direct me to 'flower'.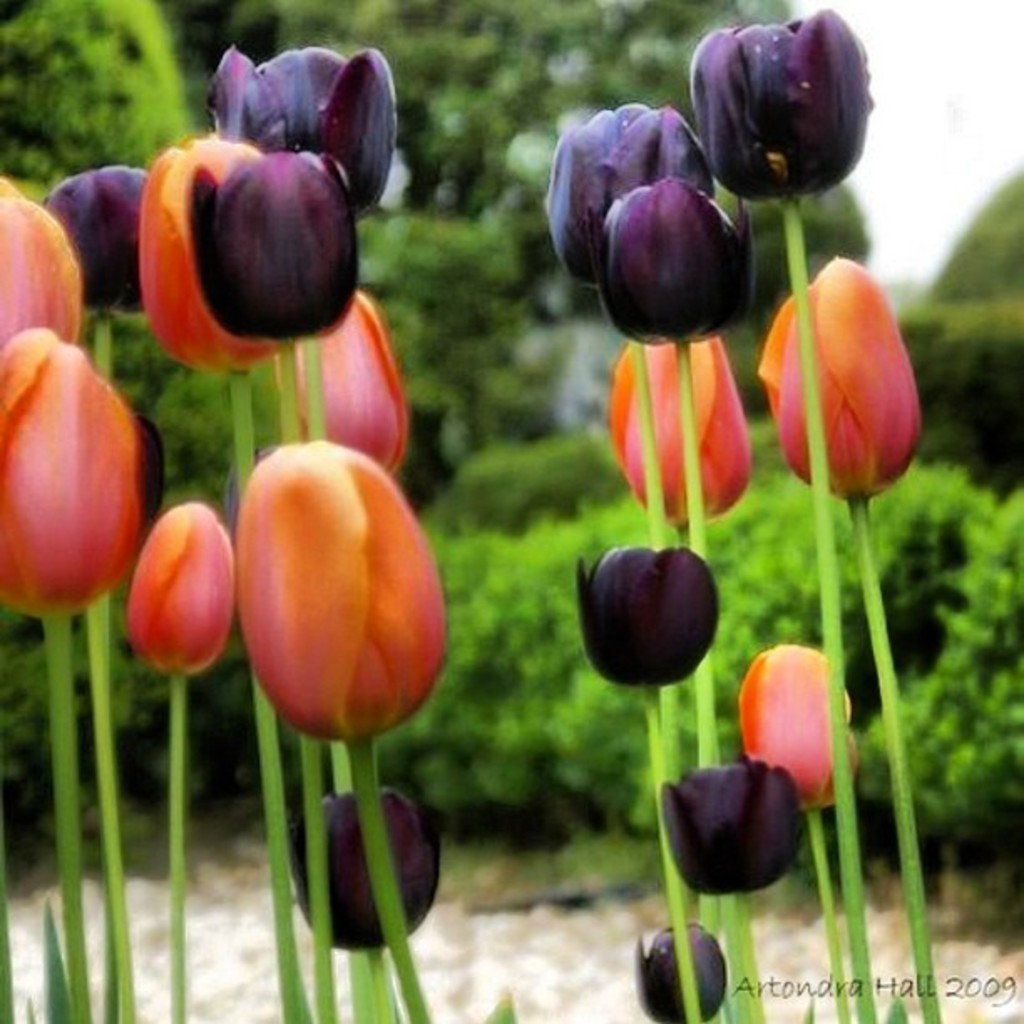
Direction: x1=549 y1=102 x2=713 y2=288.
